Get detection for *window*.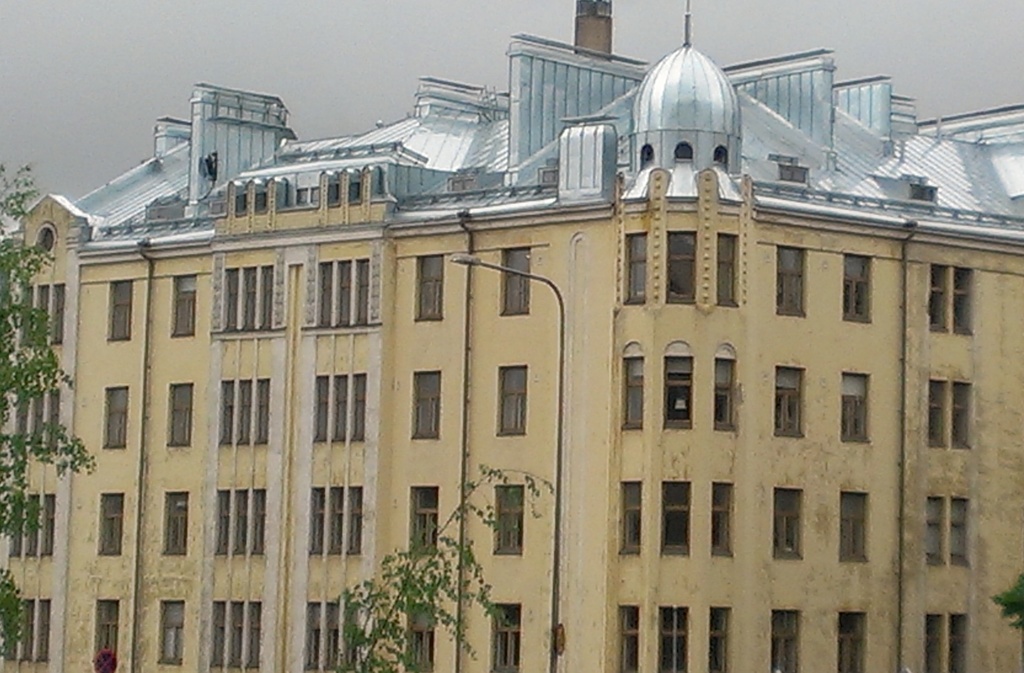
Detection: box=[717, 355, 733, 435].
